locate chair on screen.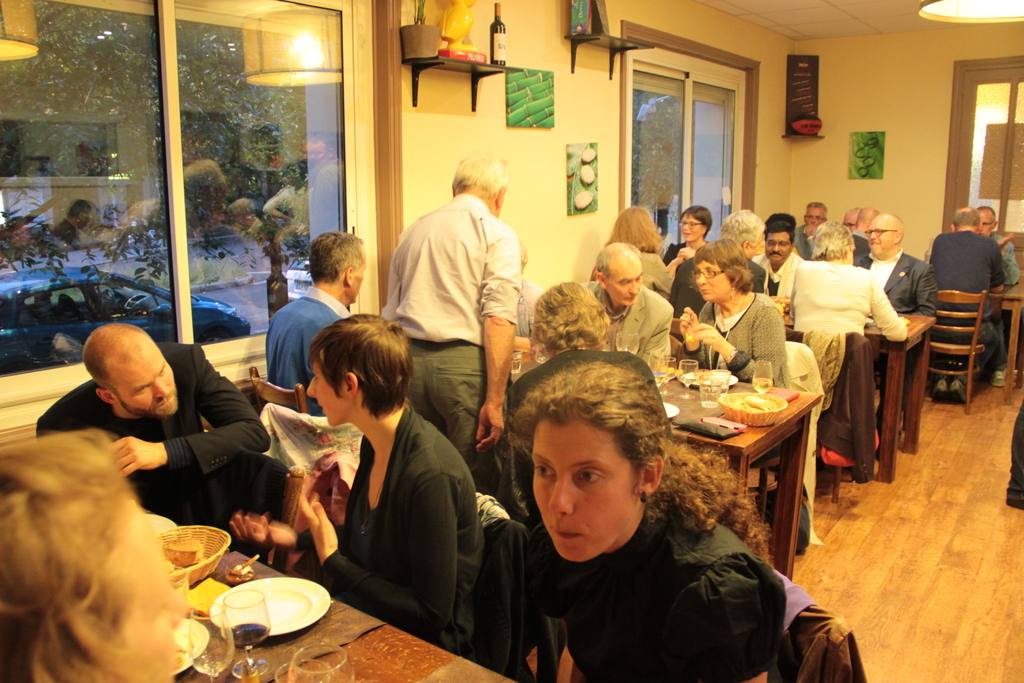
On screen at locate(900, 267, 1005, 427).
